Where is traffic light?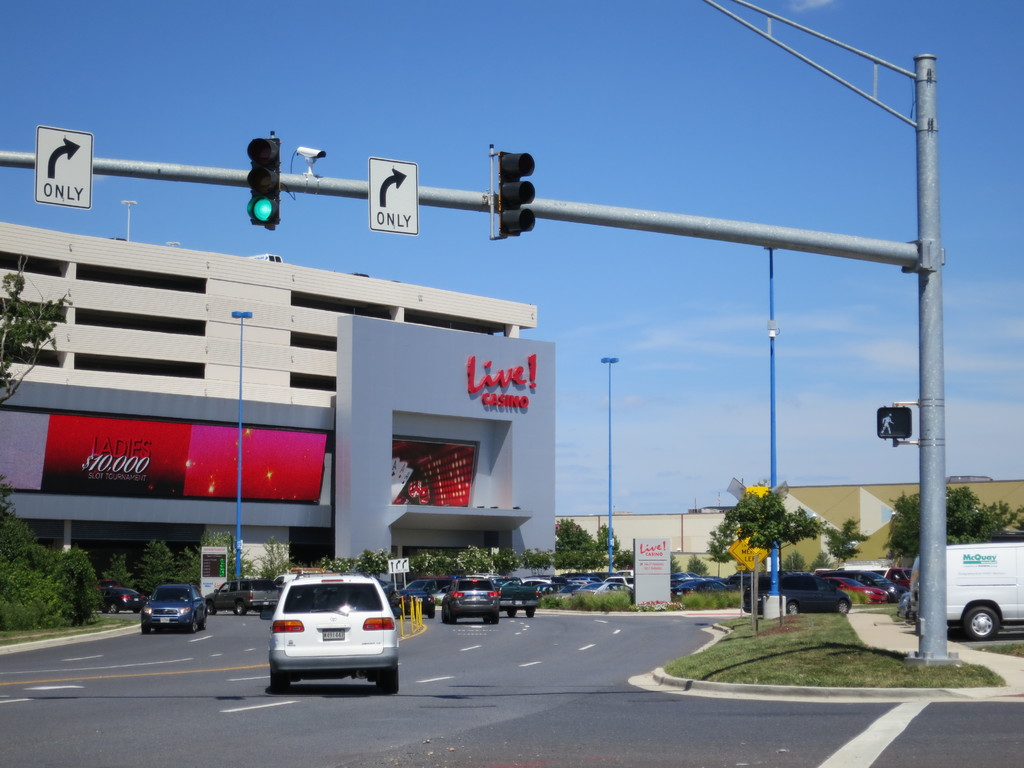
rect(246, 130, 280, 232).
